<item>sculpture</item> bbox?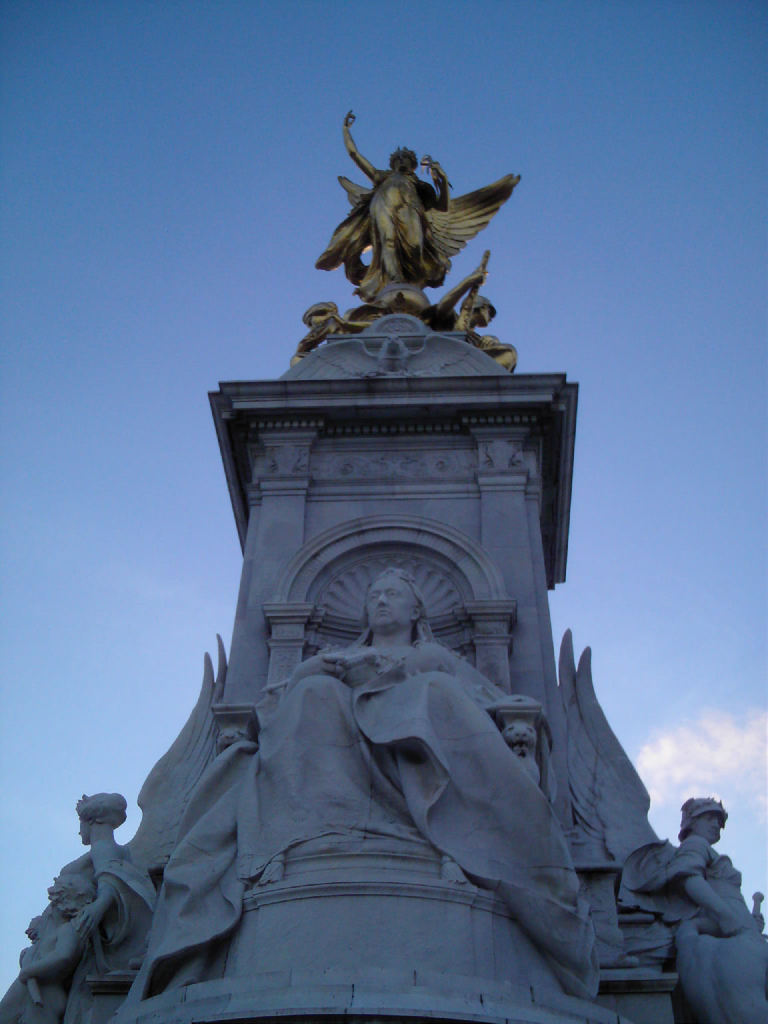
(x1=0, y1=635, x2=237, y2=1023)
